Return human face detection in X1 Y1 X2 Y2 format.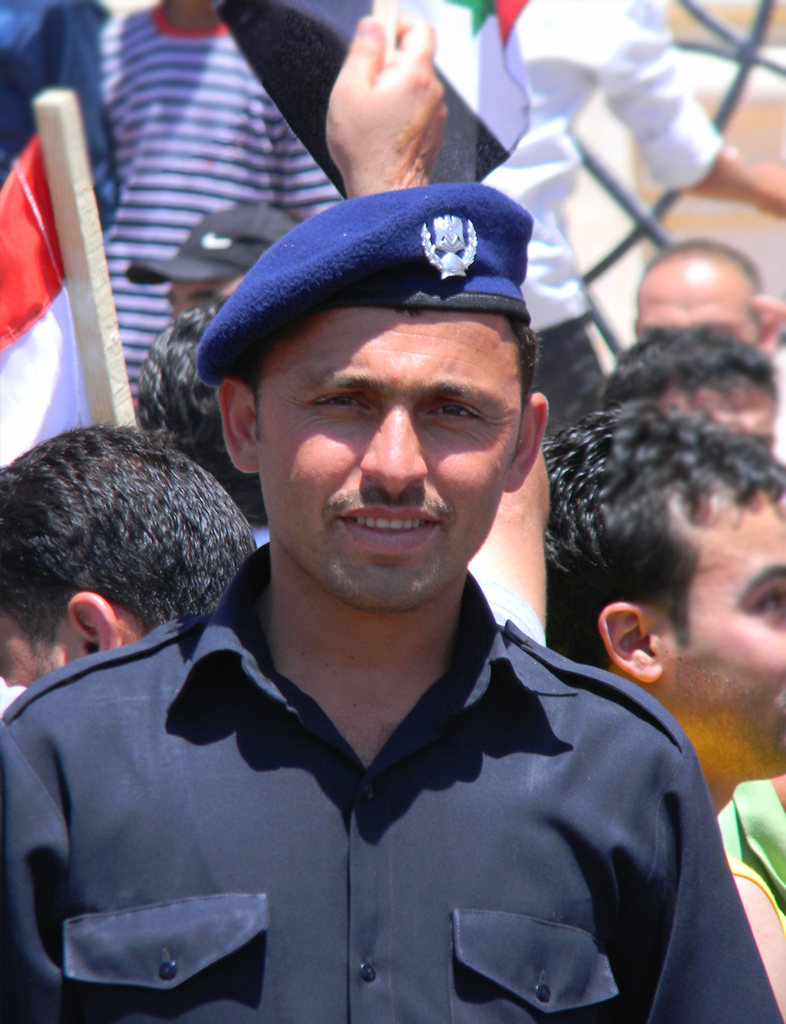
664 489 785 776.
